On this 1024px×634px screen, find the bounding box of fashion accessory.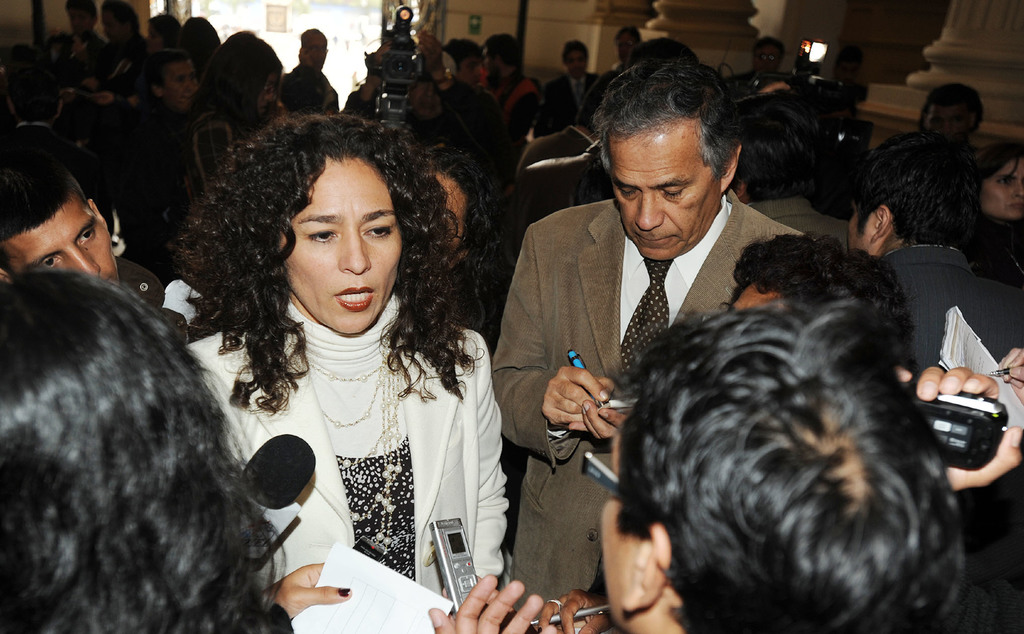
Bounding box: {"left": 306, "top": 356, "right": 404, "bottom": 556}.
